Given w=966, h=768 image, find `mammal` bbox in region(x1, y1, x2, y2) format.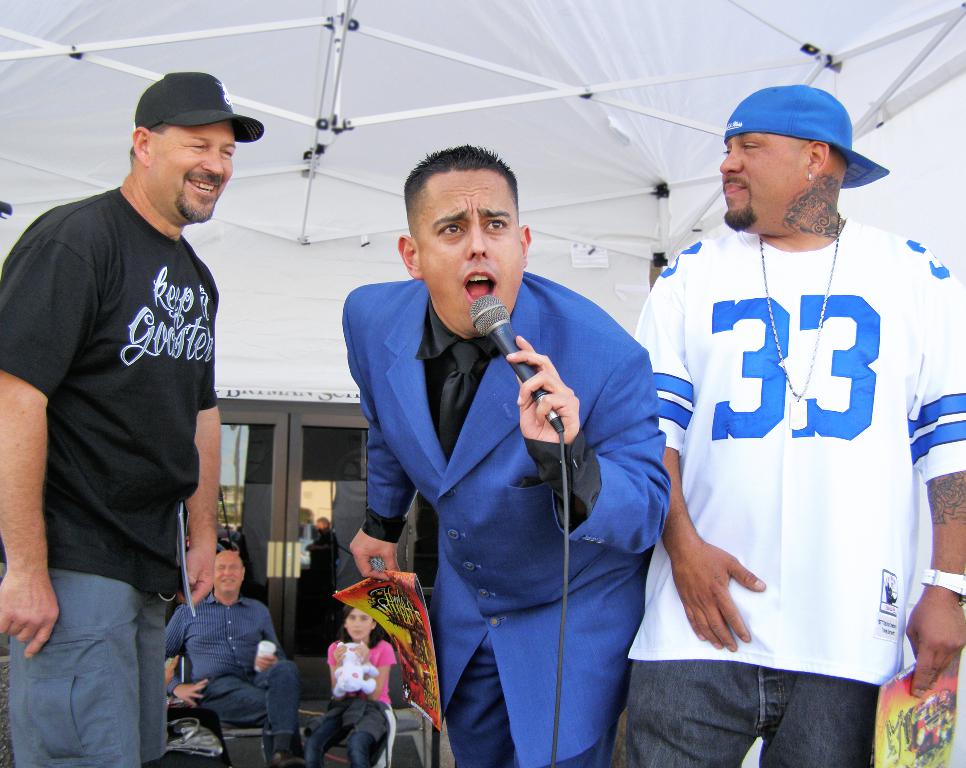
region(305, 604, 398, 767).
